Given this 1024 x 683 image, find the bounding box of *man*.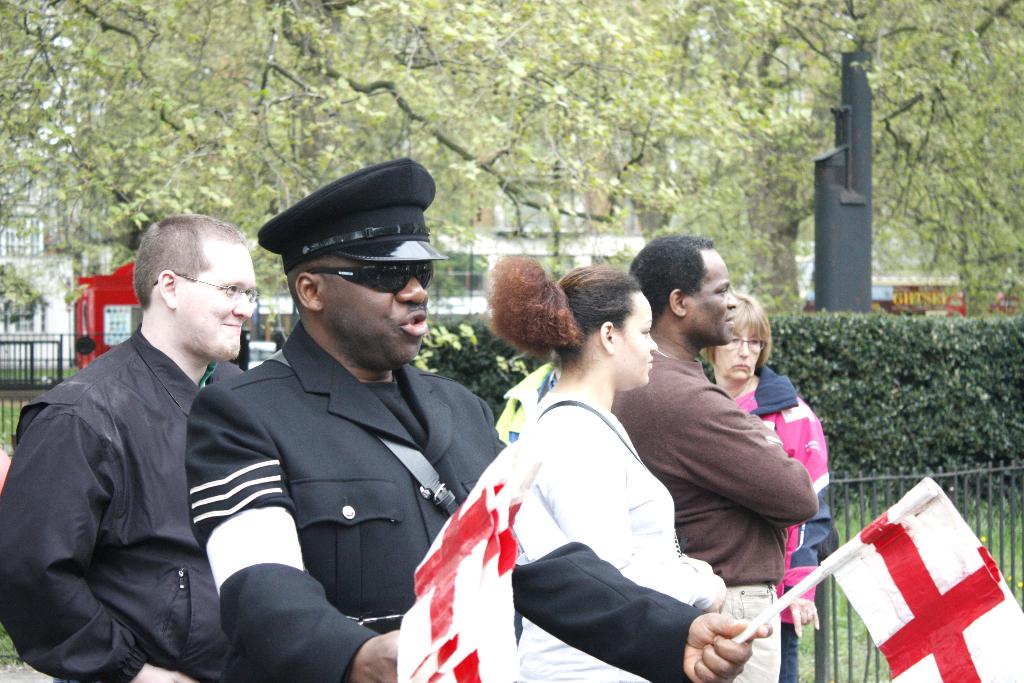
left=611, top=229, right=814, bottom=682.
